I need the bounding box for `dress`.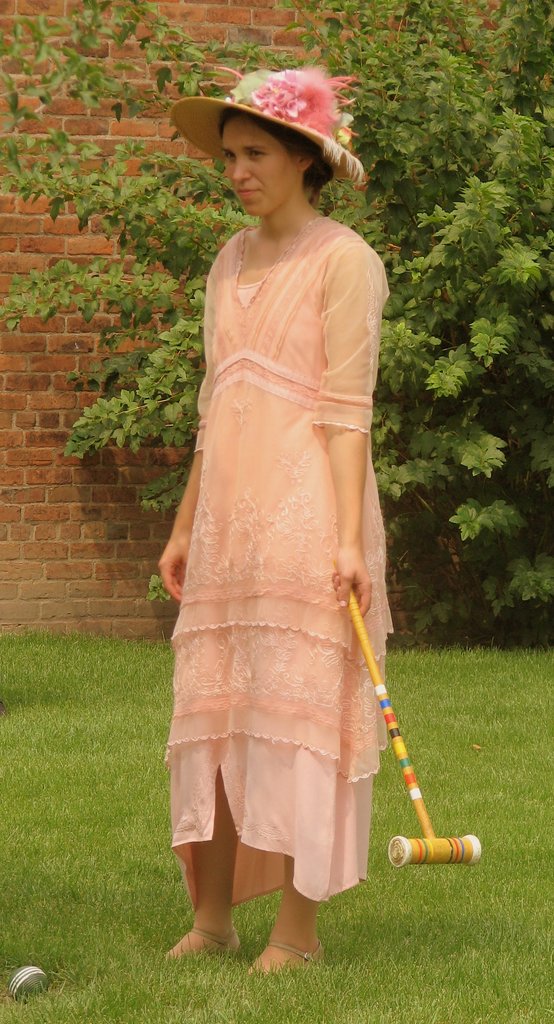
Here it is: pyautogui.locateOnScreen(159, 155, 400, 707).
